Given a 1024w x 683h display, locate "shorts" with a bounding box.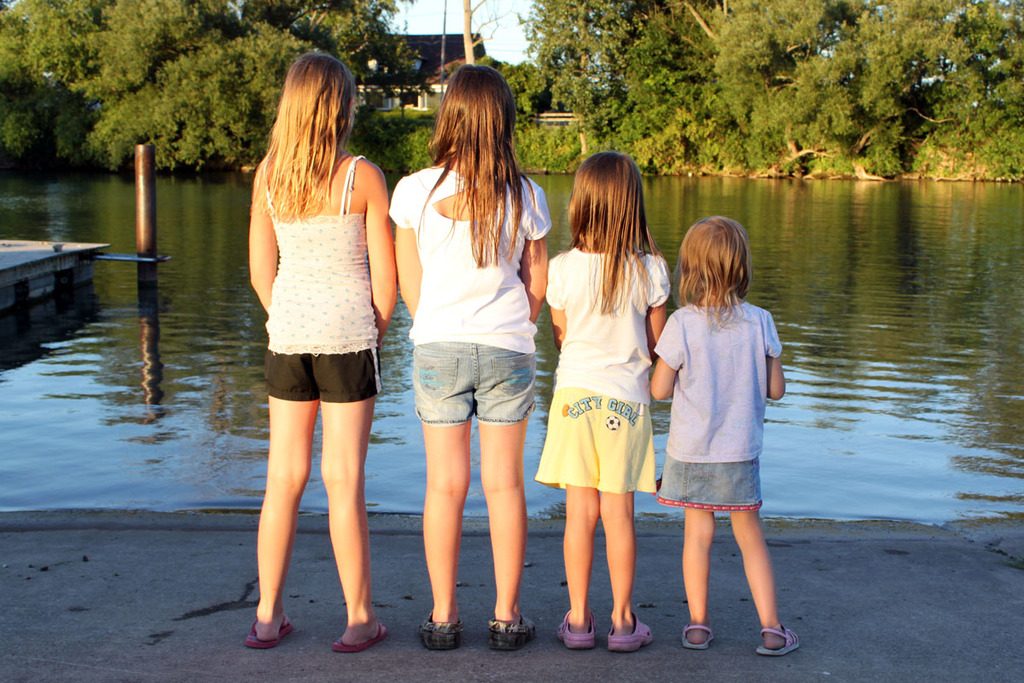
Located: crop(255, 350, 385, 400).
